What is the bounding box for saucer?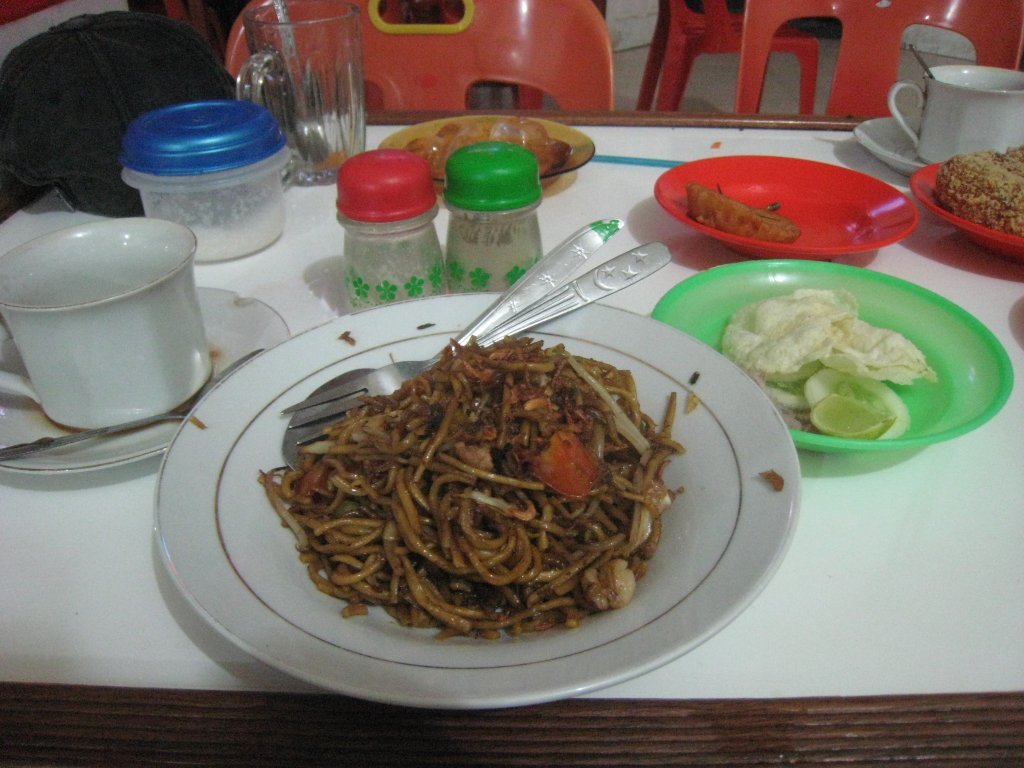
locate(857, 107, 944, 175).
